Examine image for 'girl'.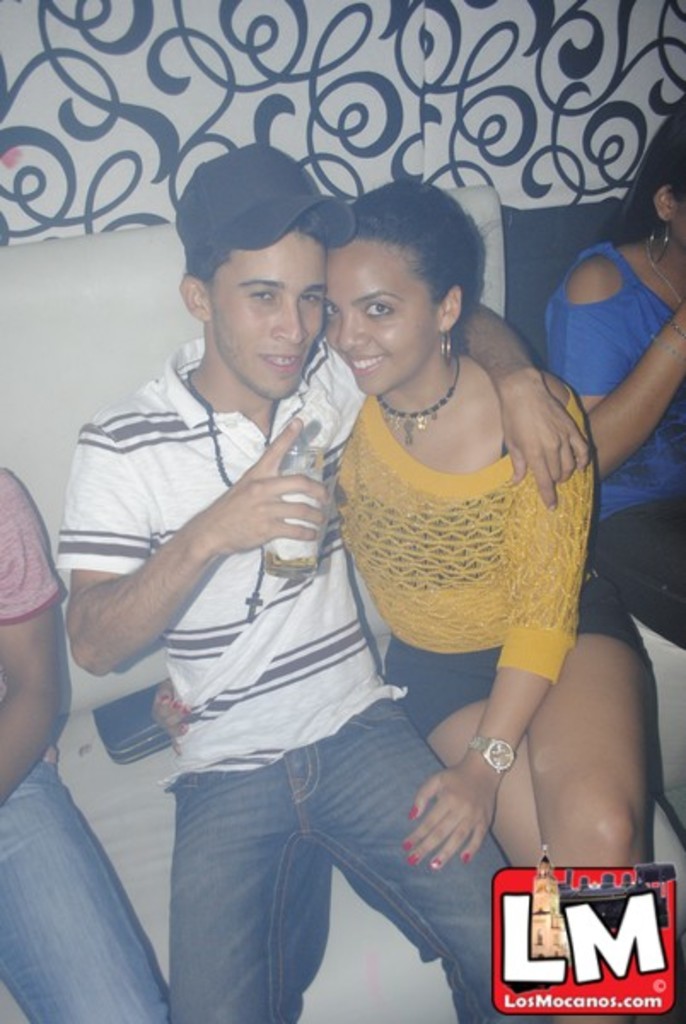
Examination result: l=142, t=167, r=659, b=1022.
